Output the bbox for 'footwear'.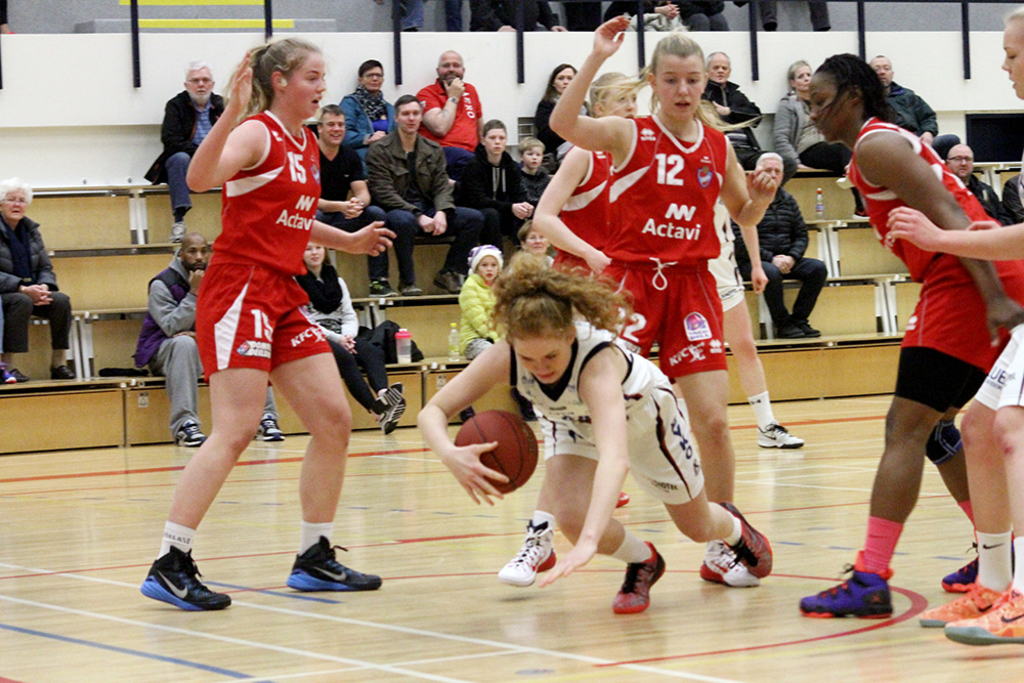
<region>370, 382, 402, 415</region>.
